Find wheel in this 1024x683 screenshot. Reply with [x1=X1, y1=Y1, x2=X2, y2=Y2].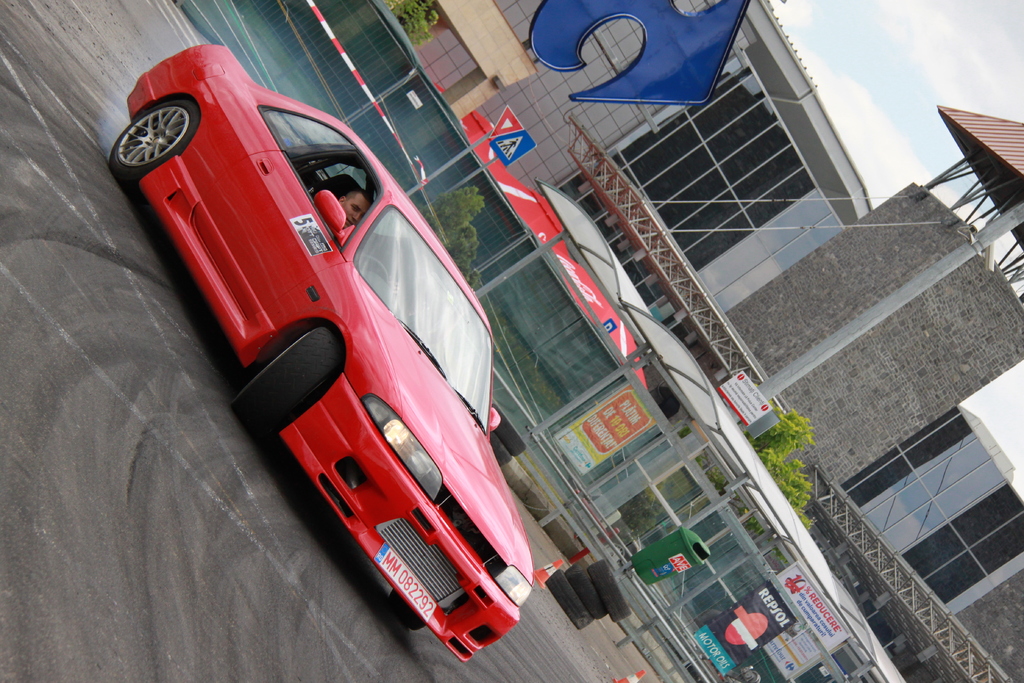
[x1=222, y1=349, x2=349, y2=436].
